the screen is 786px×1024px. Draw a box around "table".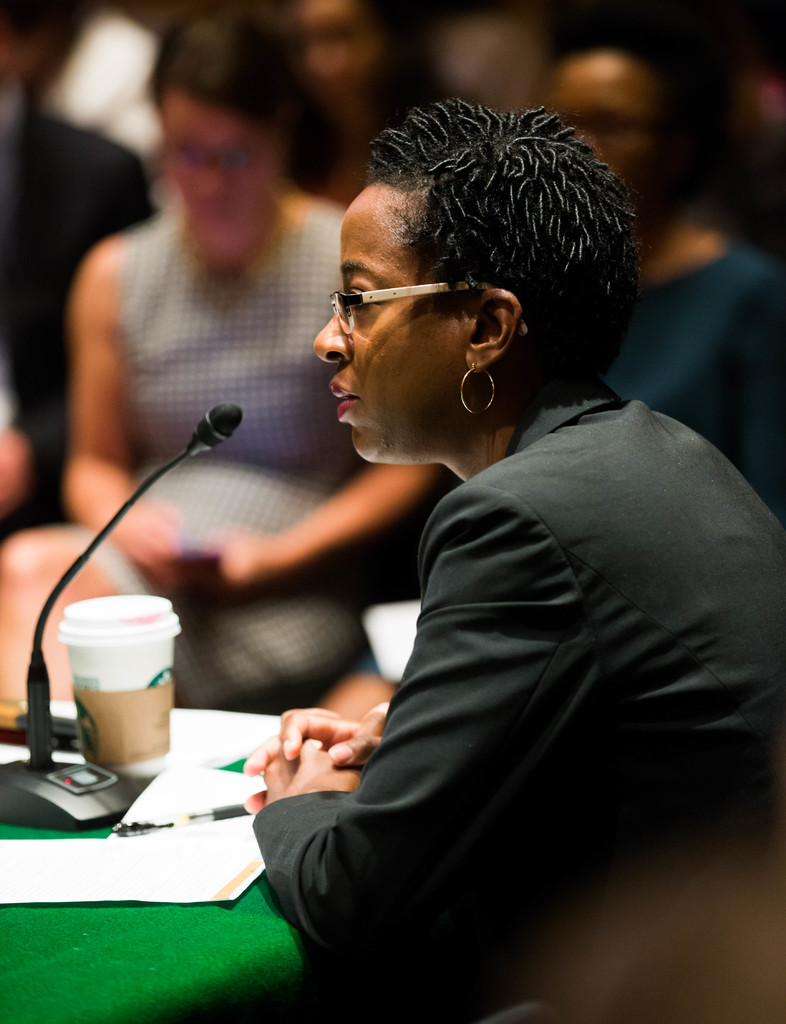
0/751/310/1023.
